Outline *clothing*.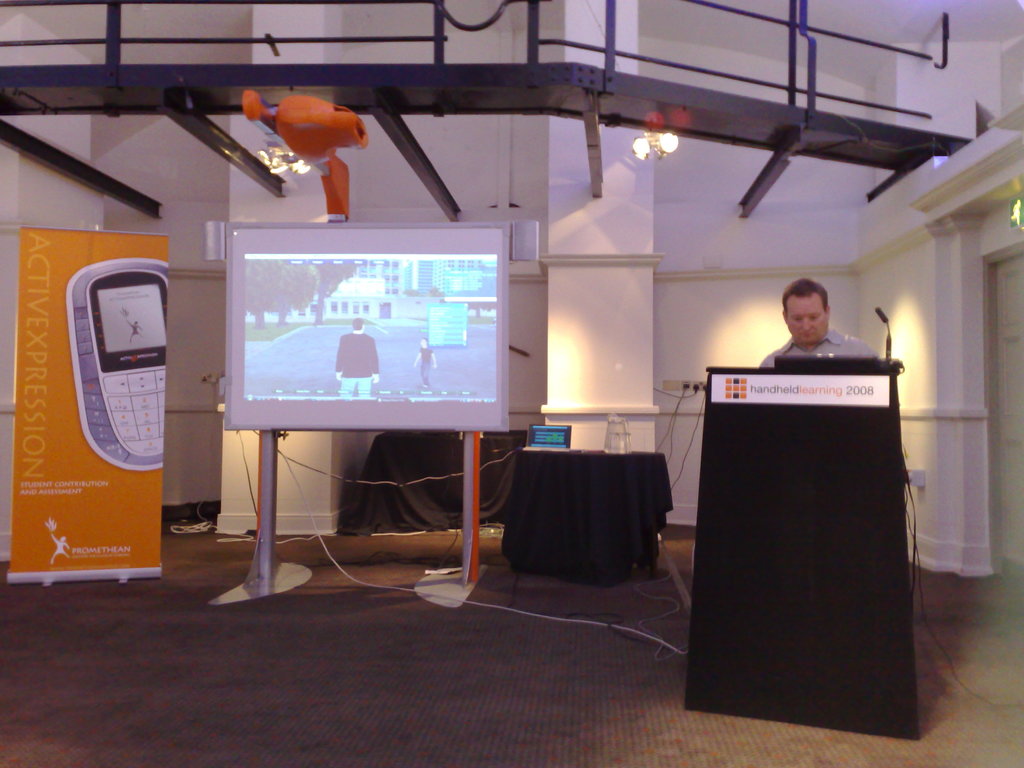
Outline: 764 328 871 368.
